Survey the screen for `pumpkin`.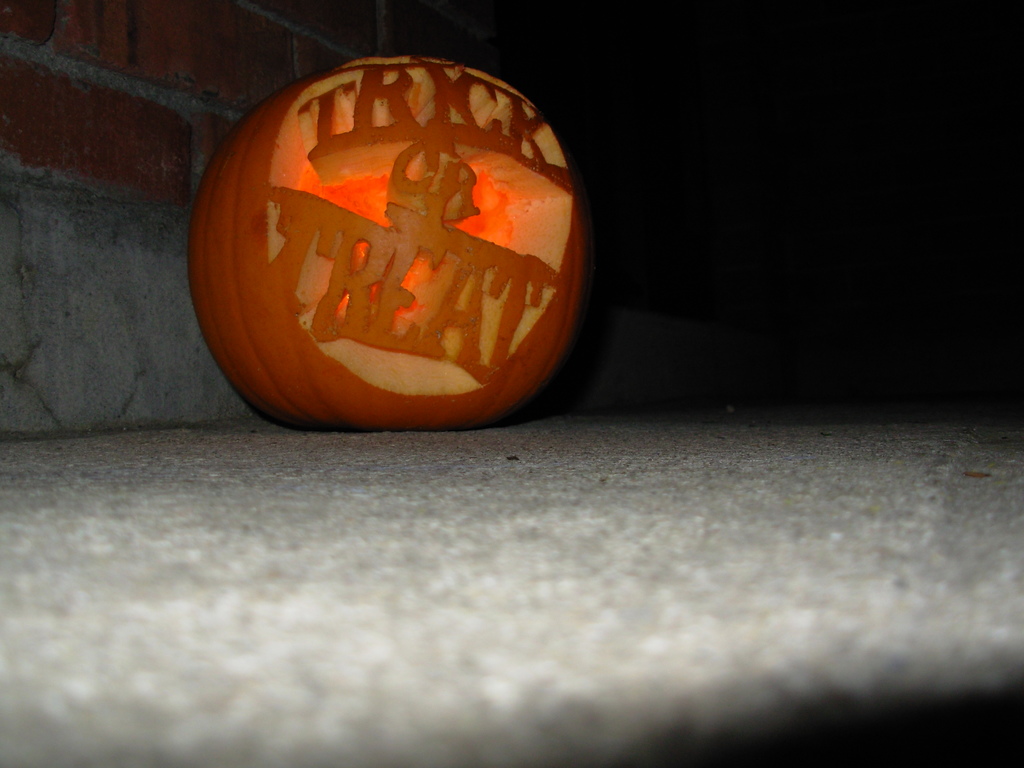
Survey found: 187:53:585:433.
